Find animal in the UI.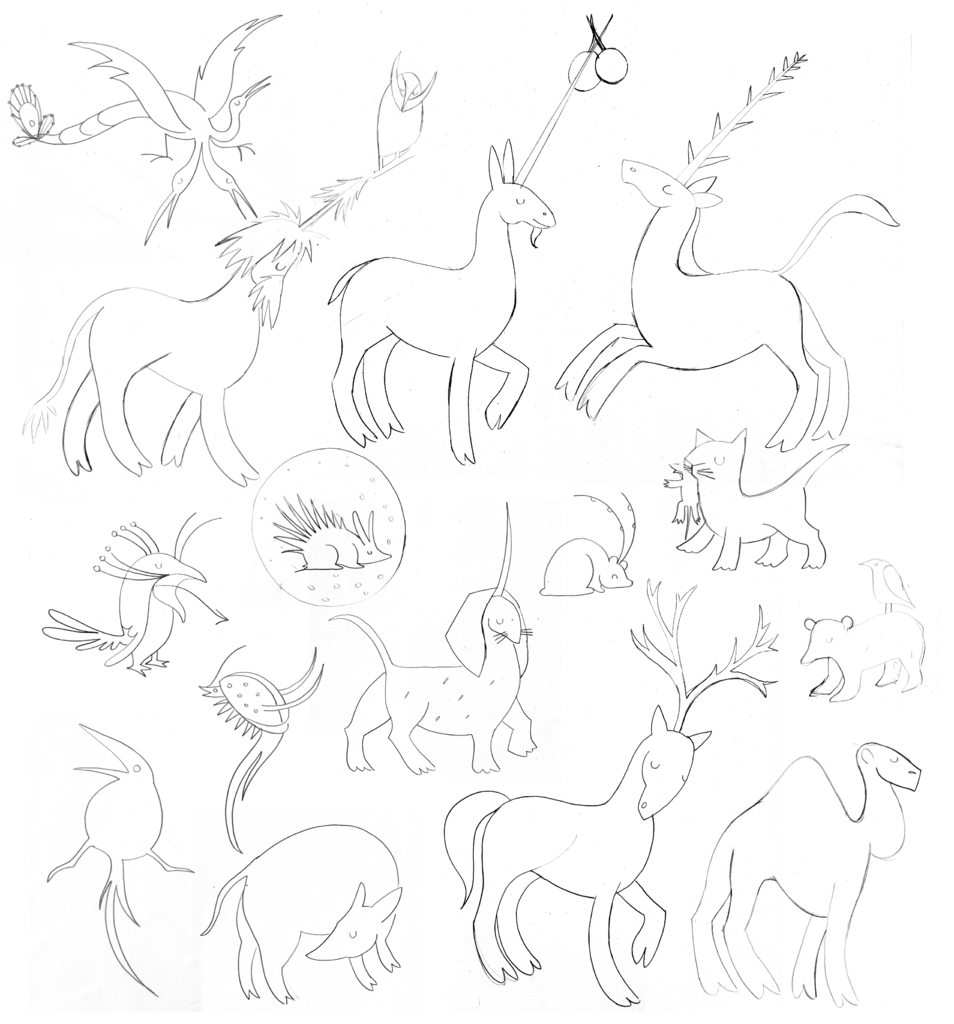
UI element at (553,158,898,454).
